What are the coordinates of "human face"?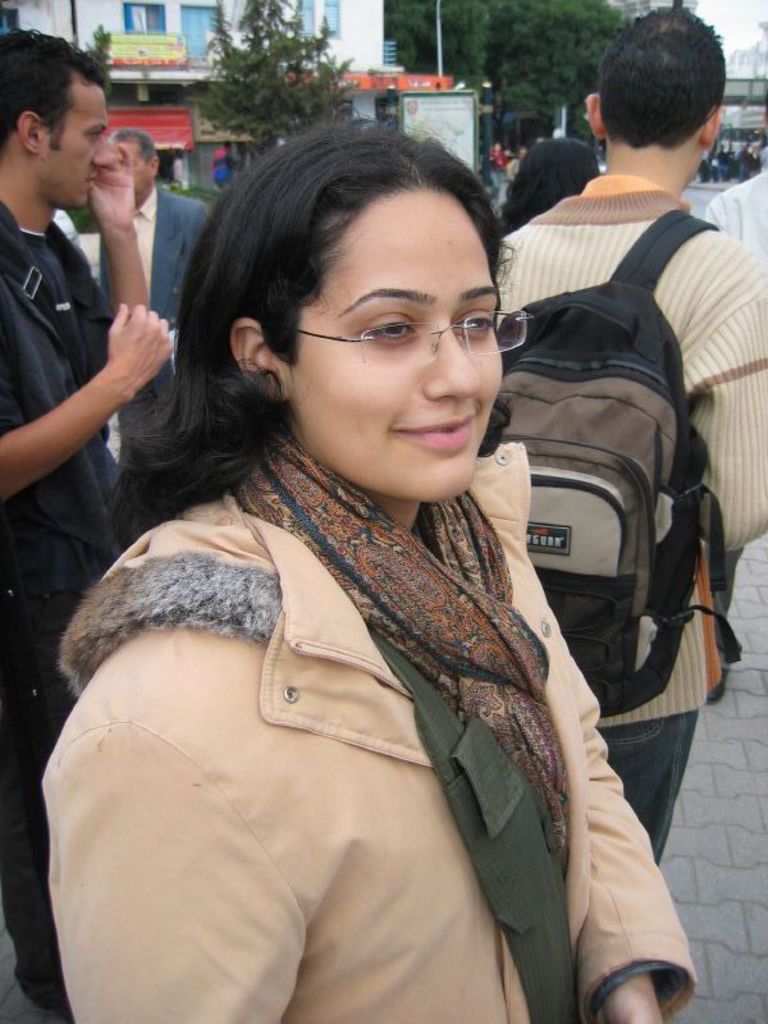
left=300, top=197, right=506, bottom=506.
